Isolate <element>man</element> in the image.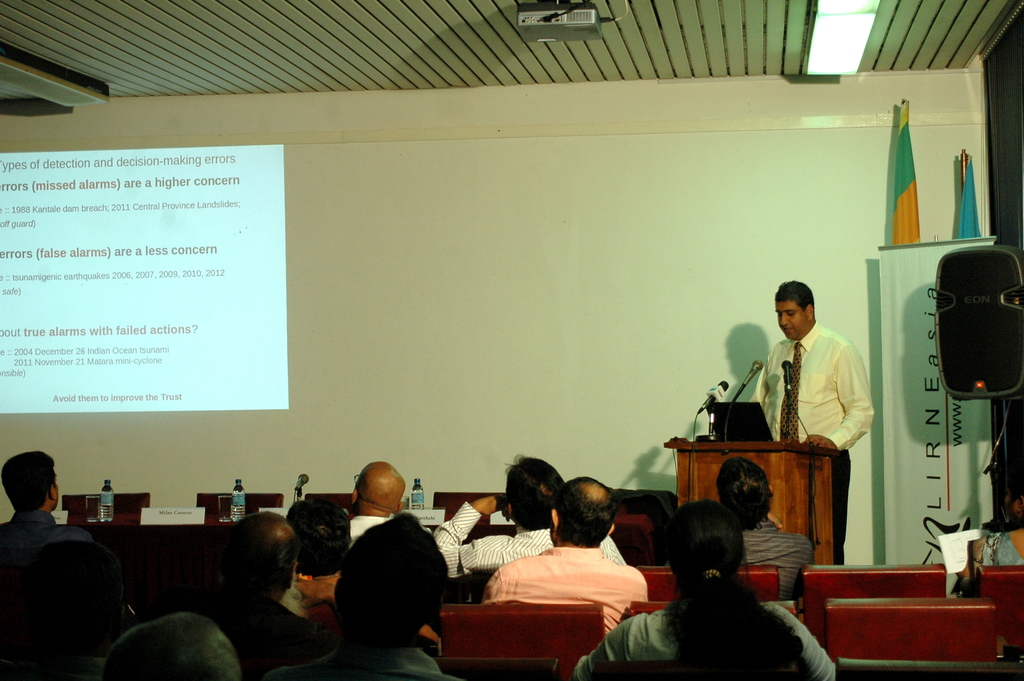
Isolated region: <region>95, 610, 244, 680</region>.
